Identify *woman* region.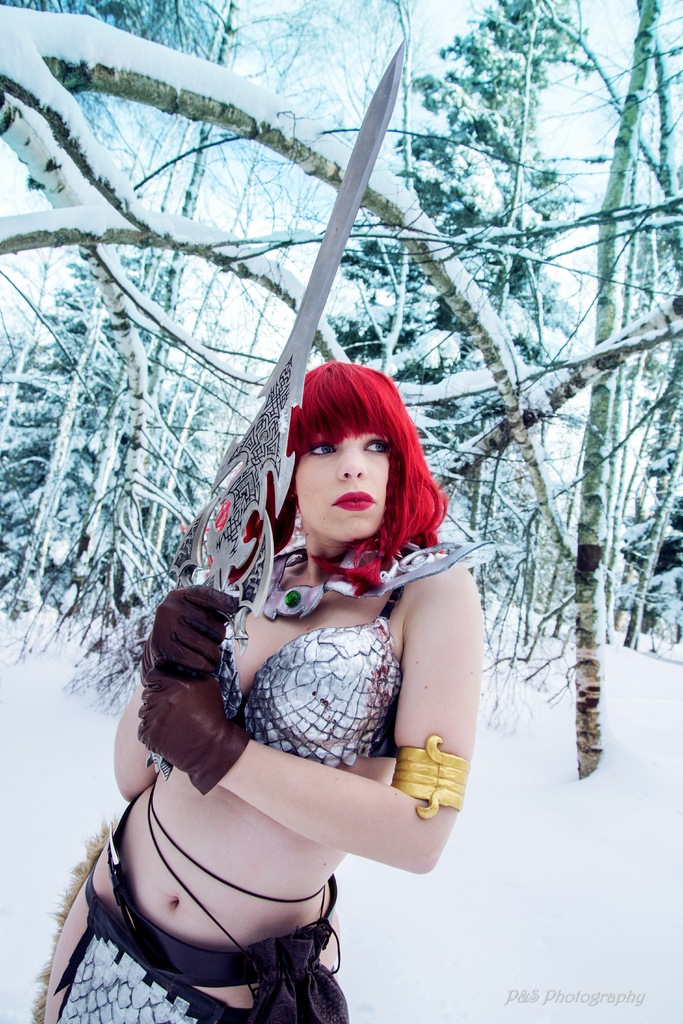
Region: left=78, top=338, right=488, bottom=1008.
